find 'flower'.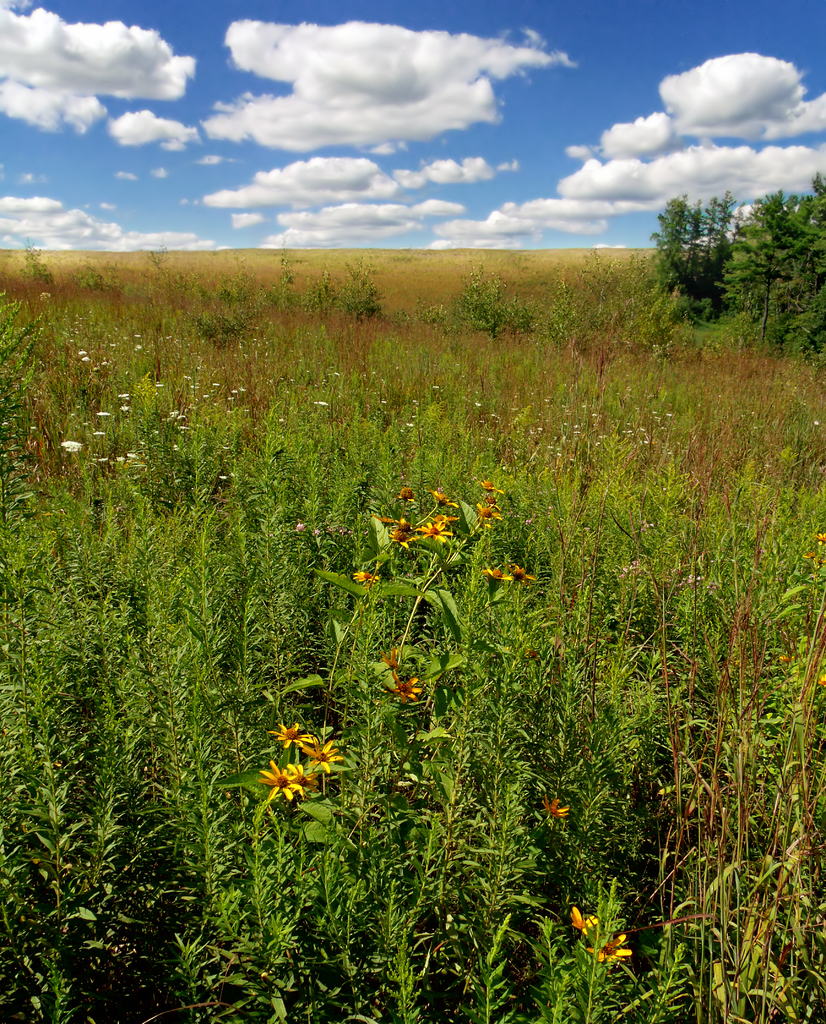
252/760/320/803.
